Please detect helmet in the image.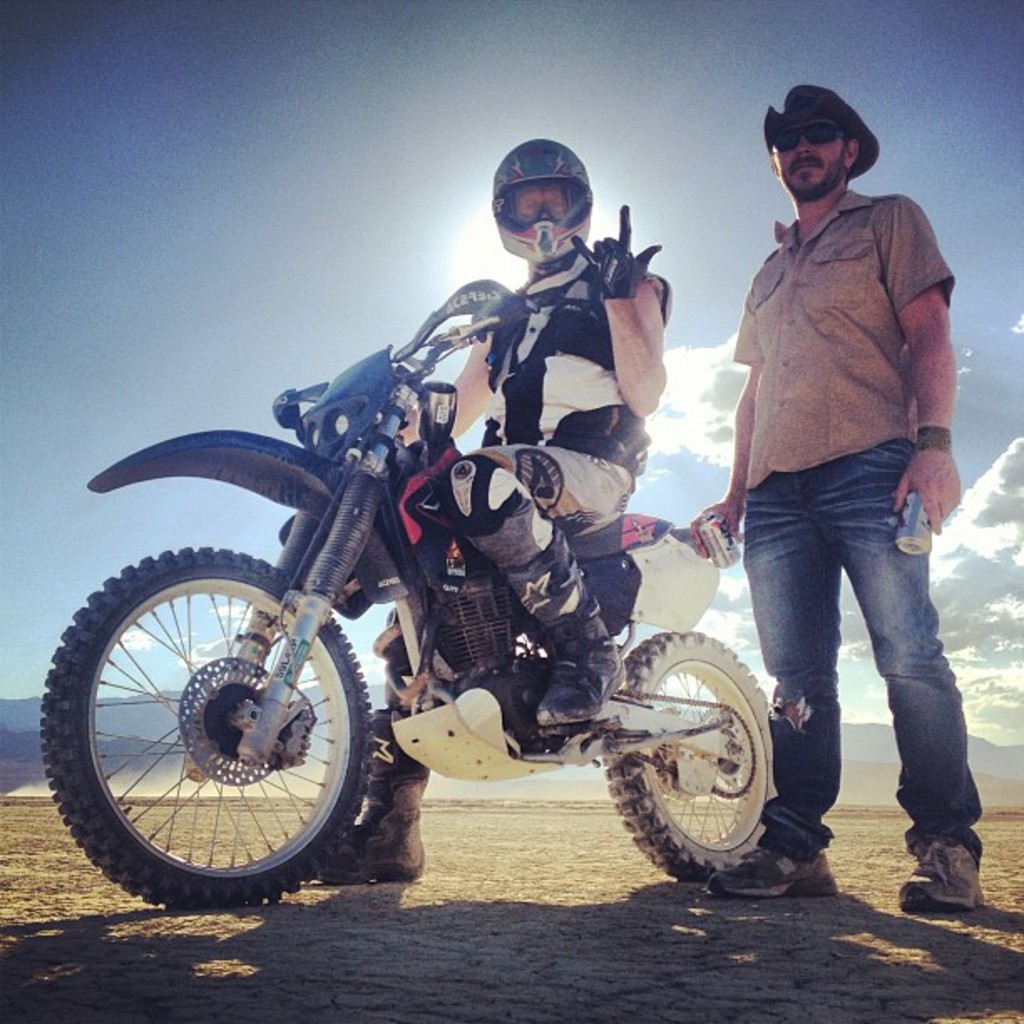
box(480, 136, 626, 261).
